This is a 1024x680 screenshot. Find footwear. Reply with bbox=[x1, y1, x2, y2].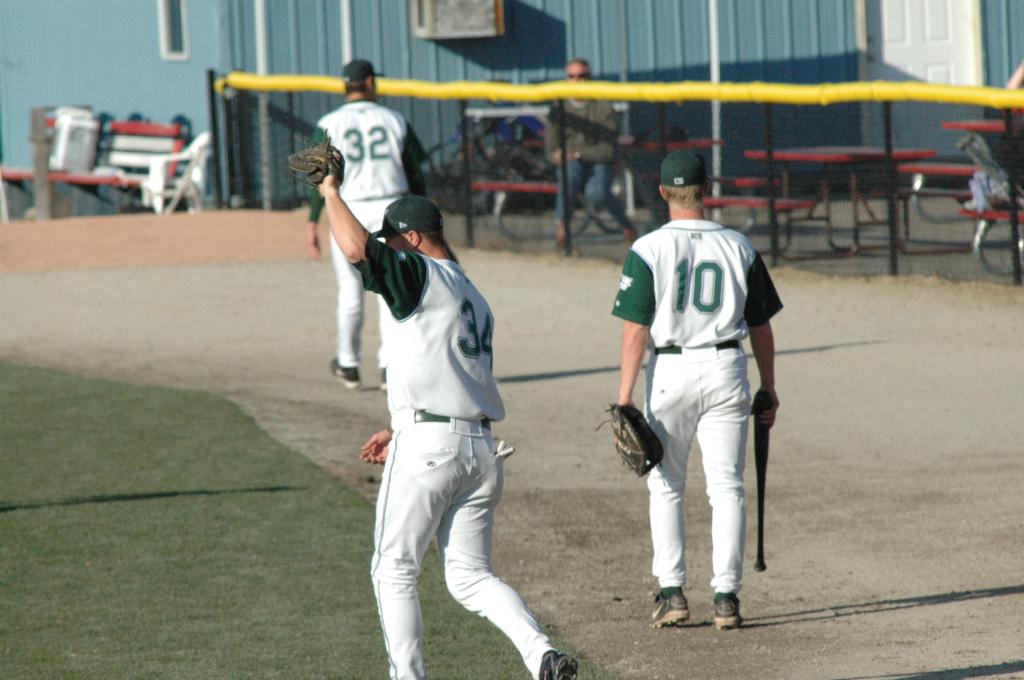
bbox=[327, 352, 358, 395].
